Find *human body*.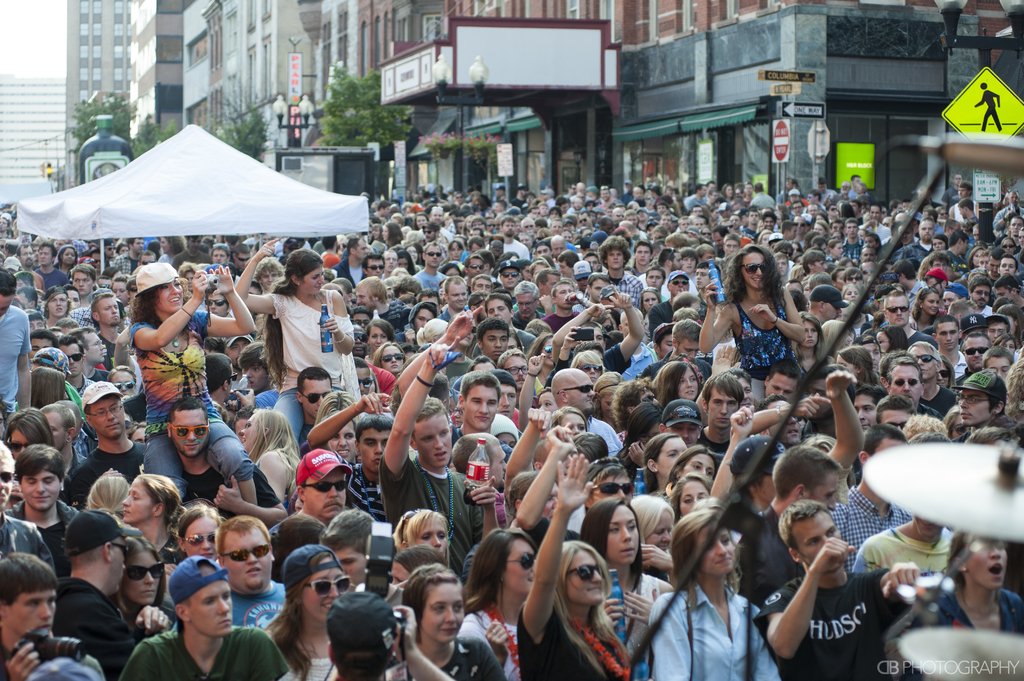
Rect(649, 316, 708, 403).
